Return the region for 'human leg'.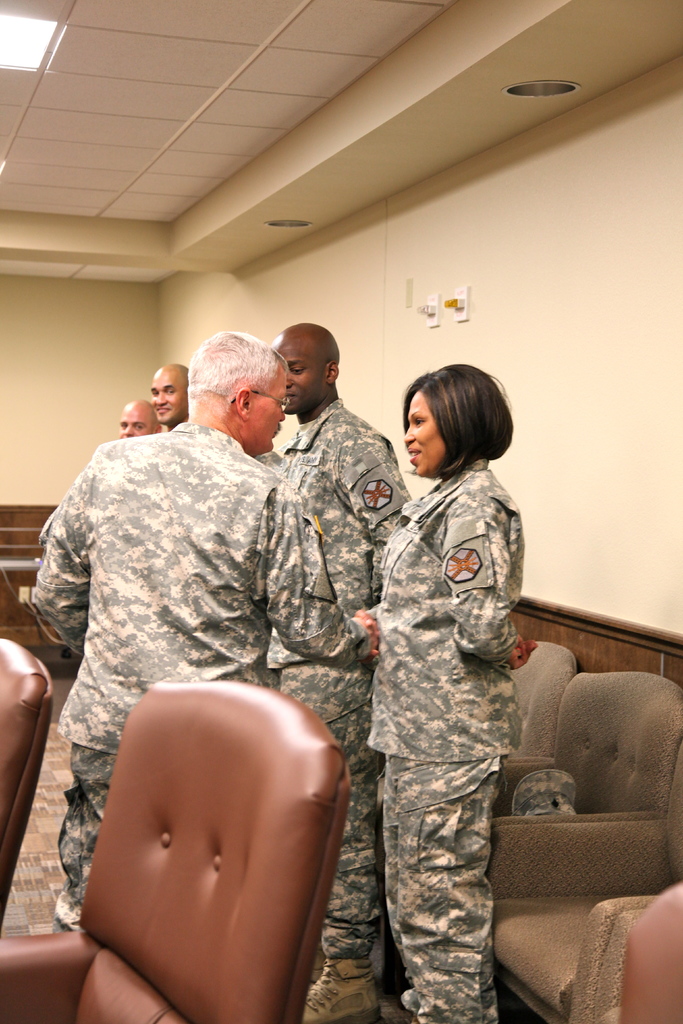
<region>372, 755, 488, 1021</region>.
